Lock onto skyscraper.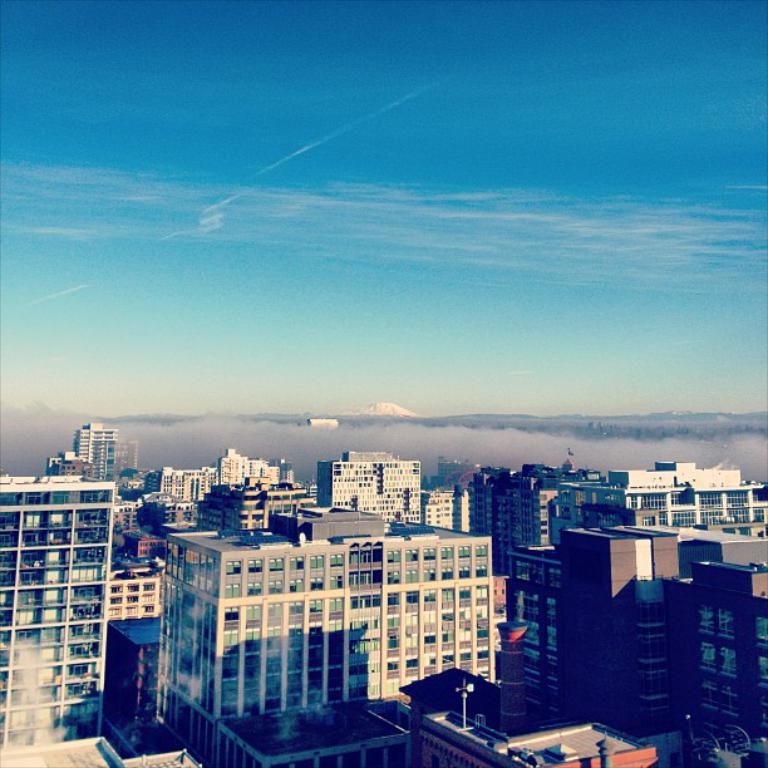
Locked: 679, 530, 767, 767.
